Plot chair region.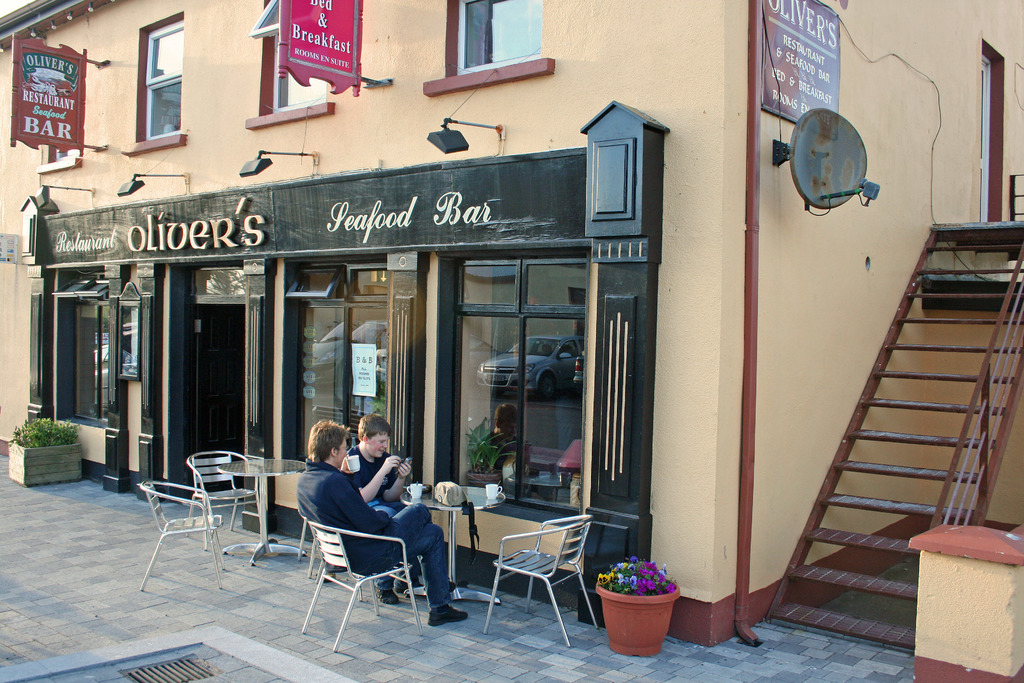
Plotted at [136,477,224,589].
